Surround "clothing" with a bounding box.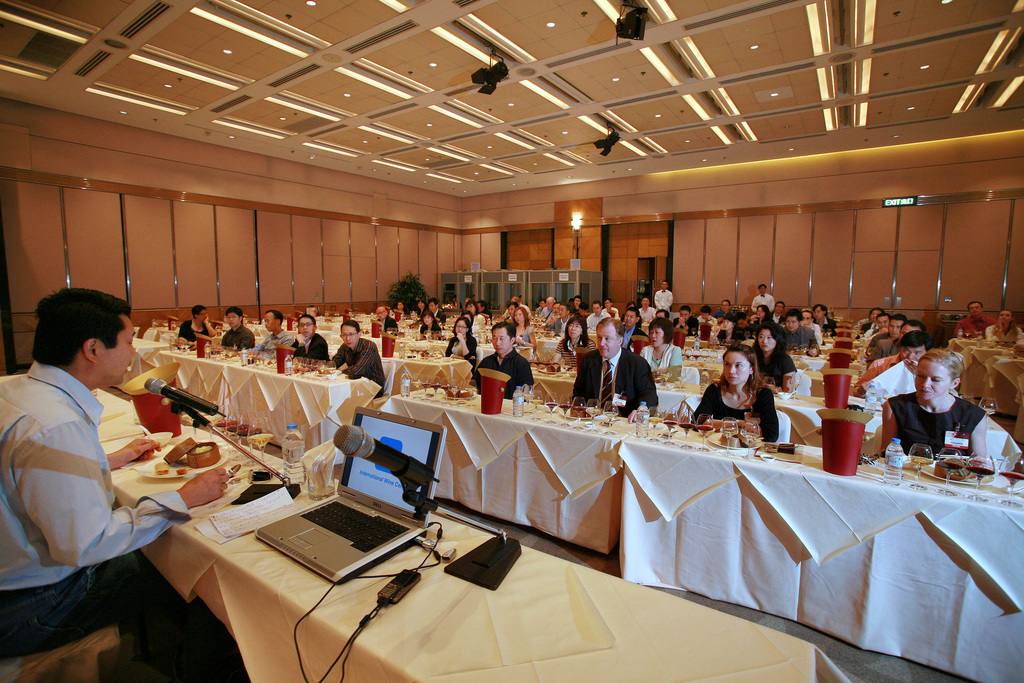
[515, 321, 535, 347].
